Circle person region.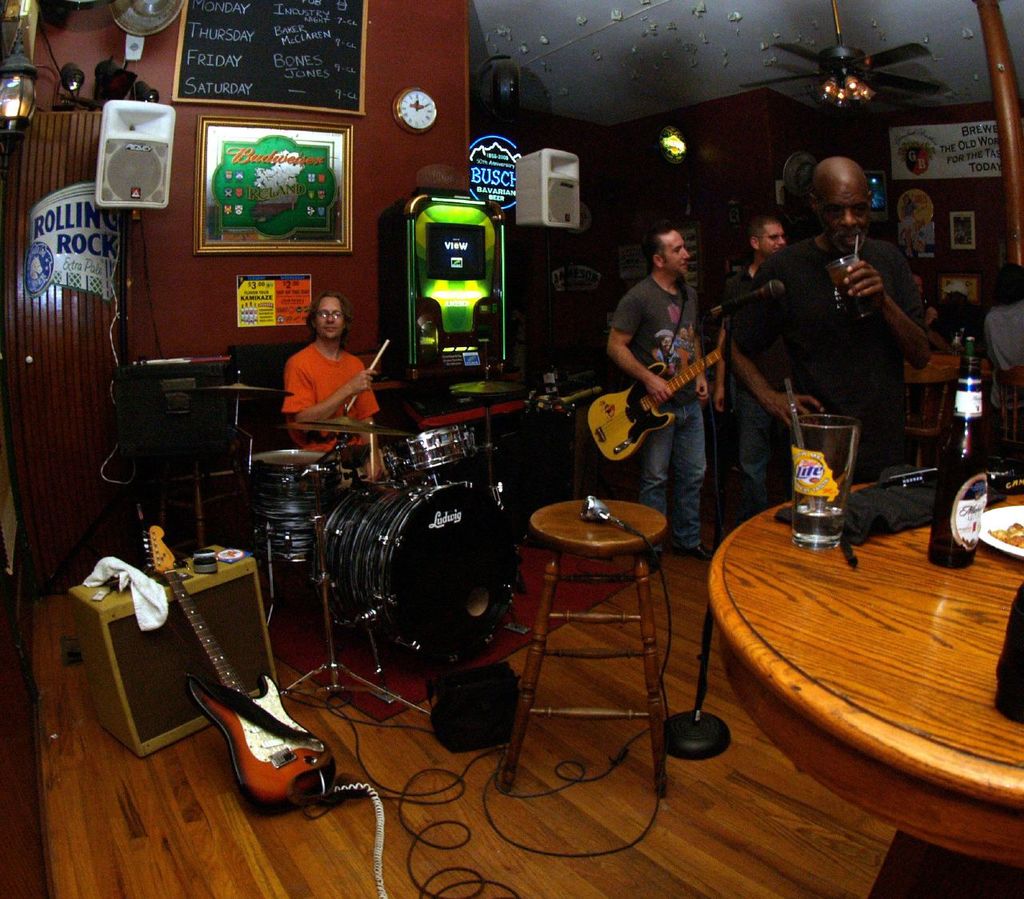
Region: region(725, 209, 793, 291).
